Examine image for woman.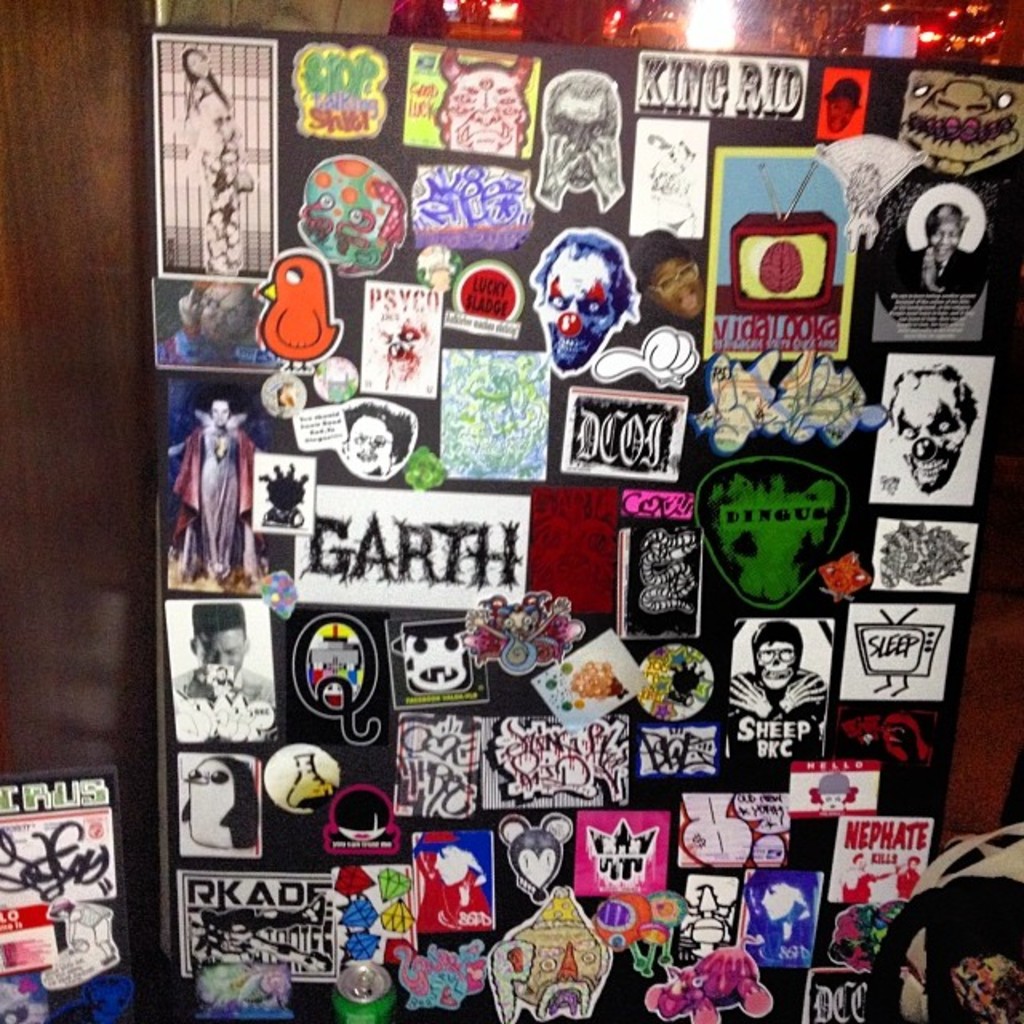
Examination result: box(182, 48, 246, 277).
